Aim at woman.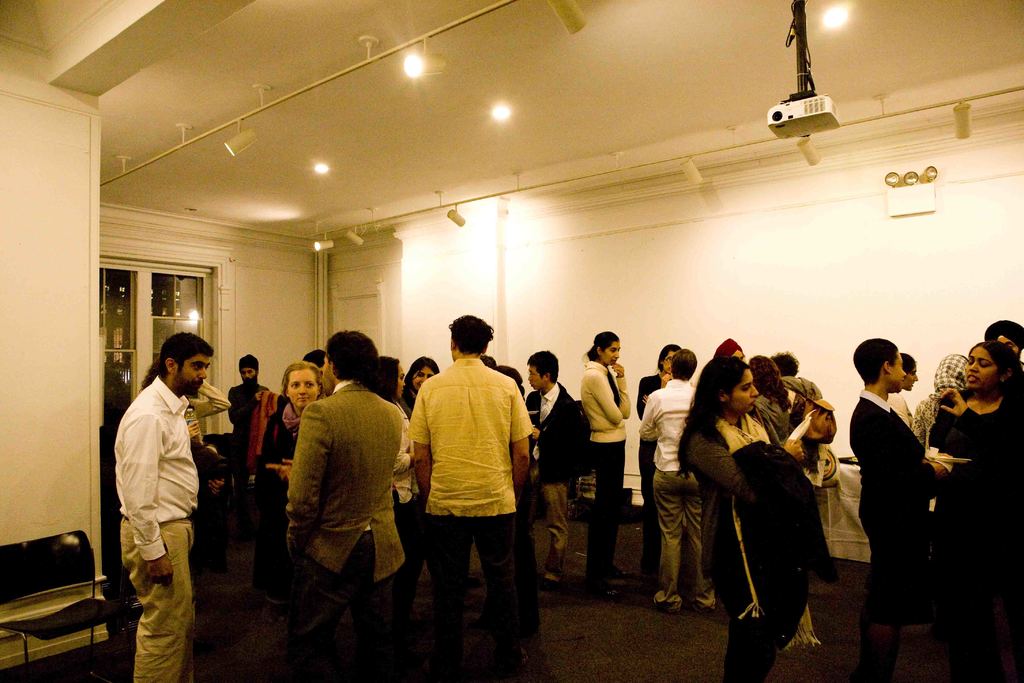
Aimed at box(888, 352, 921, 425).
